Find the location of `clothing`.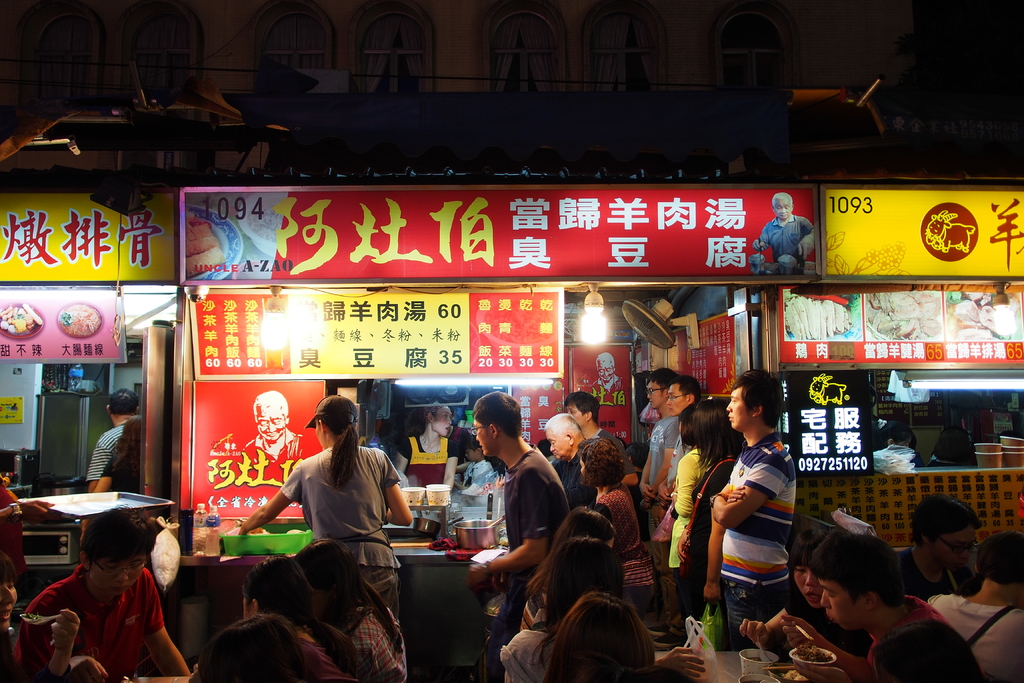
Location: (101,449,140,493).
